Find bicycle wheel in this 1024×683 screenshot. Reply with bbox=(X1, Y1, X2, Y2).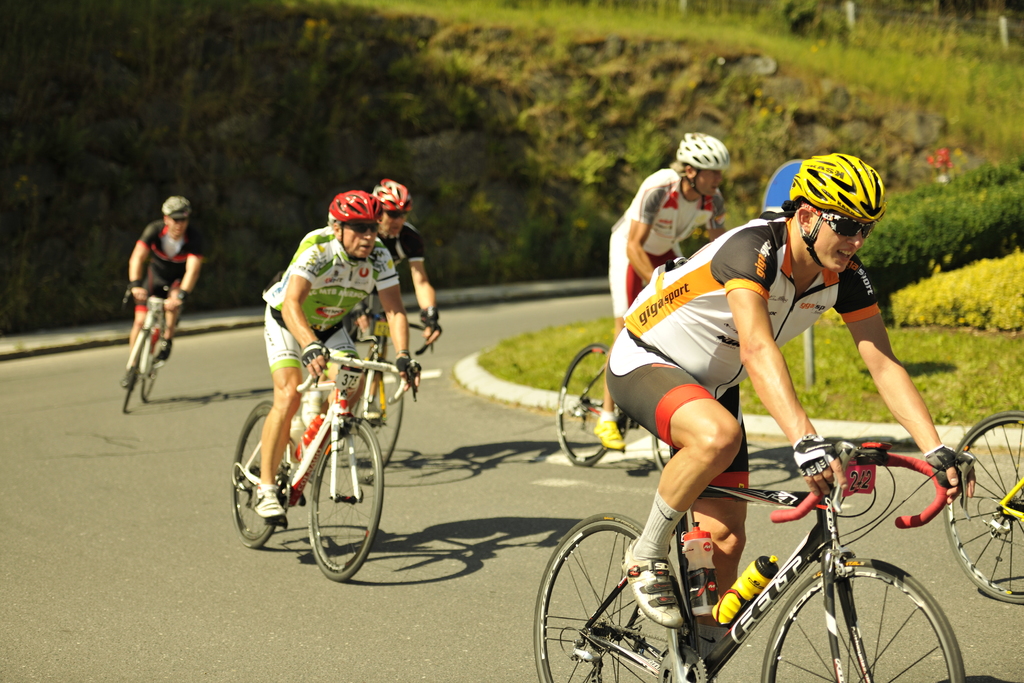
bbox=(308, 415, 385, 587).
